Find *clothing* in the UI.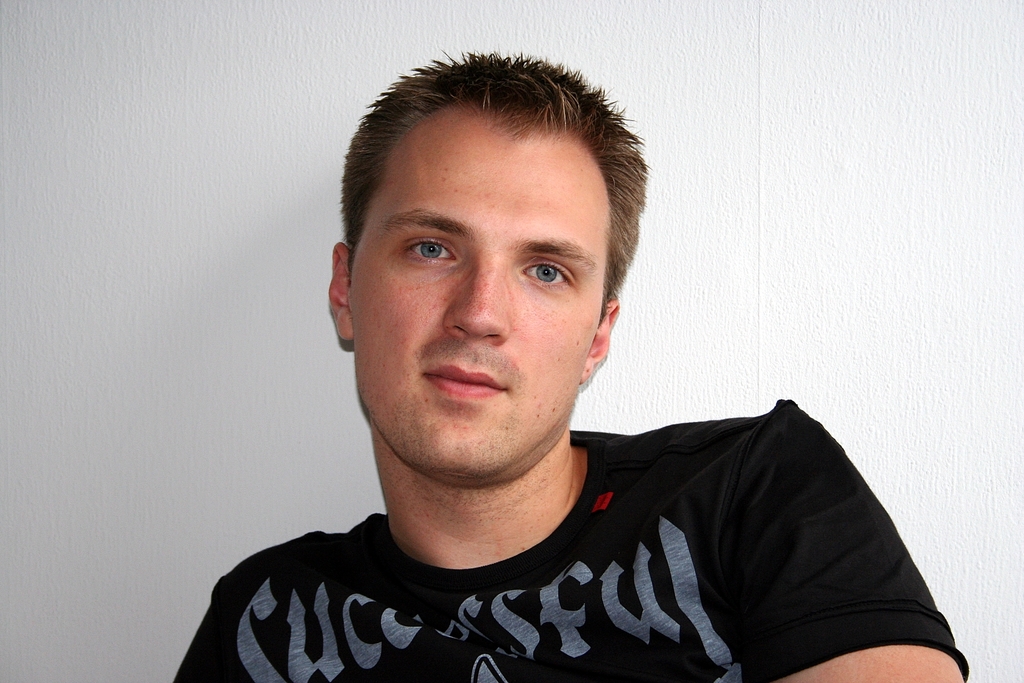
UI element at <region>120, 422, 1023, 680</region>.
